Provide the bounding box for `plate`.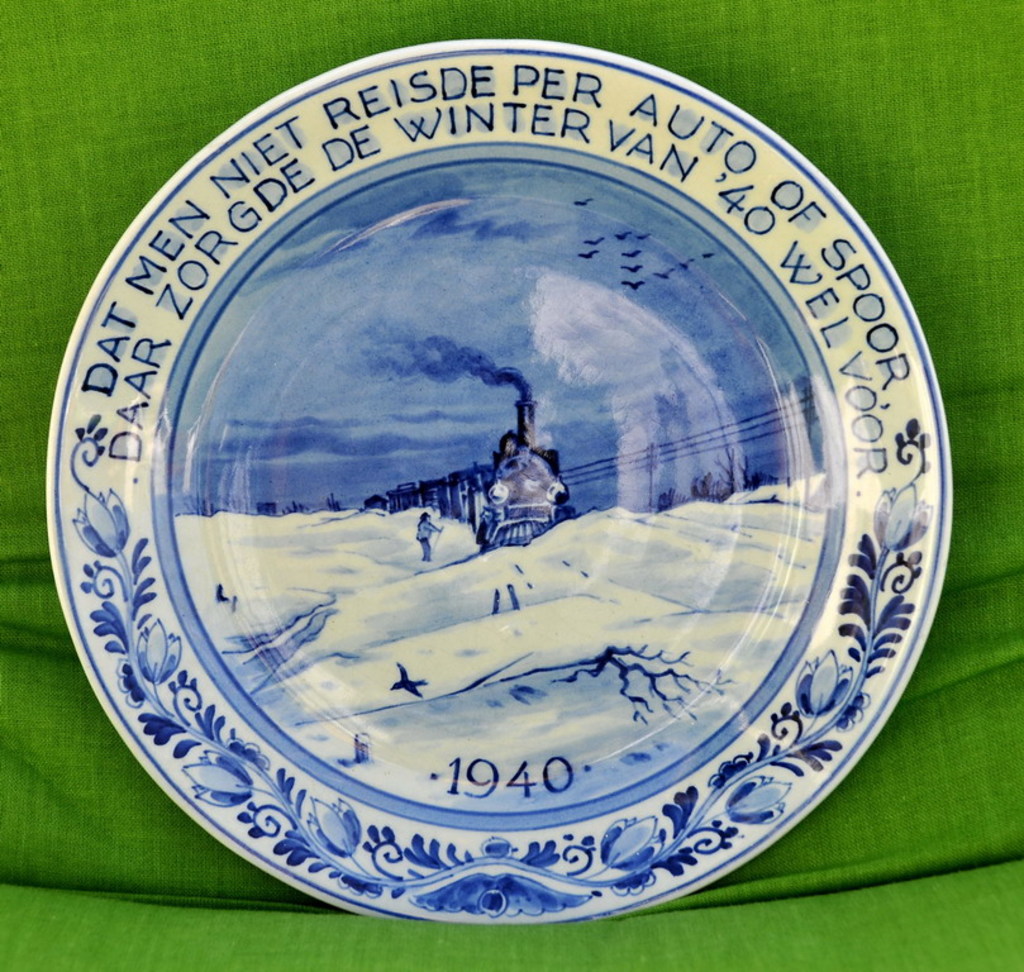
47,37,956,924.
